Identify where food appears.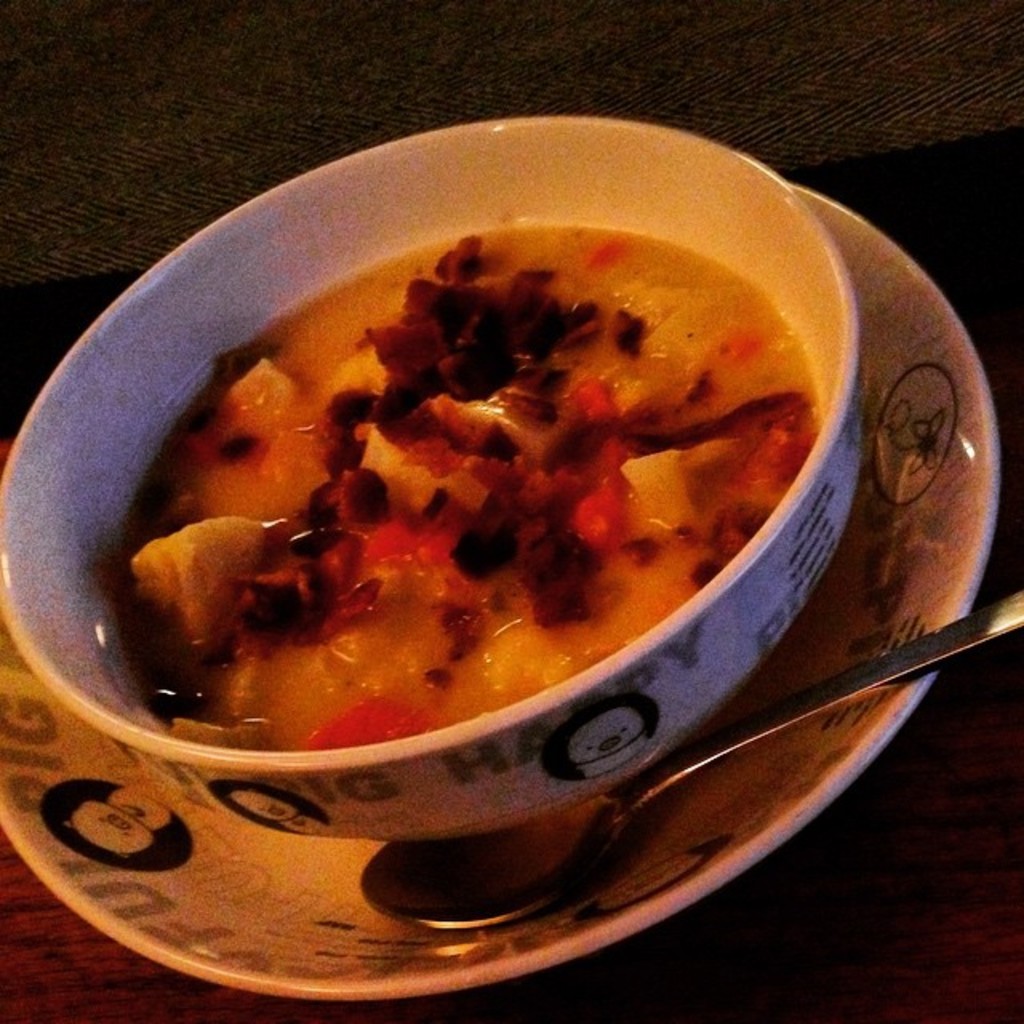
Appears at (109, 198, 872, 758).
